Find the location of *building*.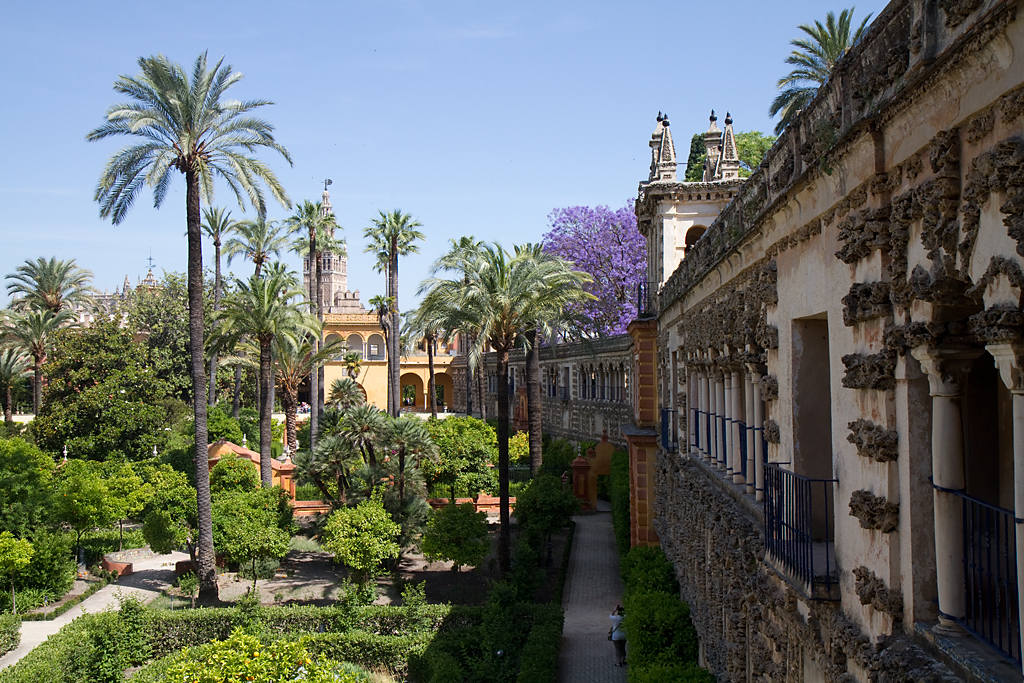
Location: <region>642, 0, 1023, 682</region>.
